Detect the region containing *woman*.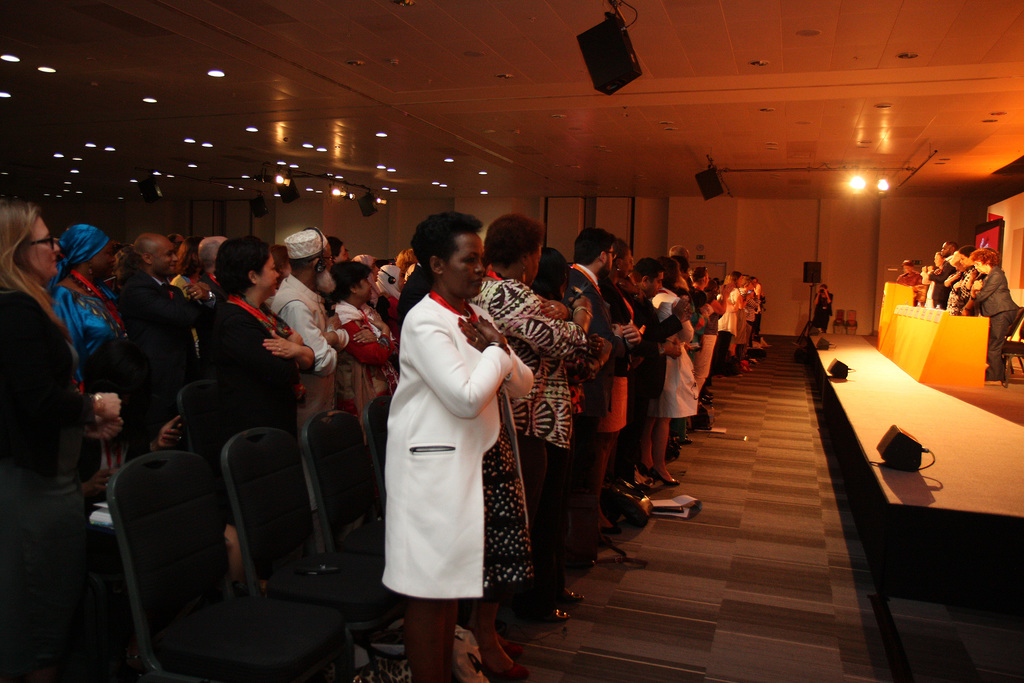
(379, 201, 541, 682).
